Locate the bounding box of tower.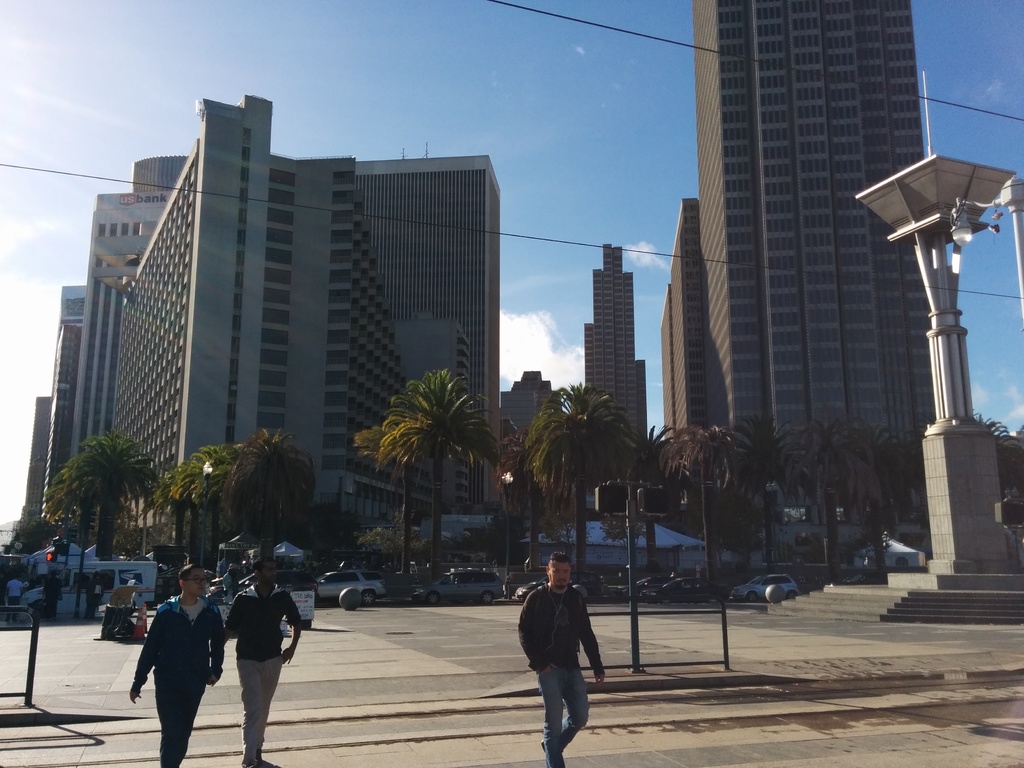
Bounding box: (345, 151, 489, 561).
